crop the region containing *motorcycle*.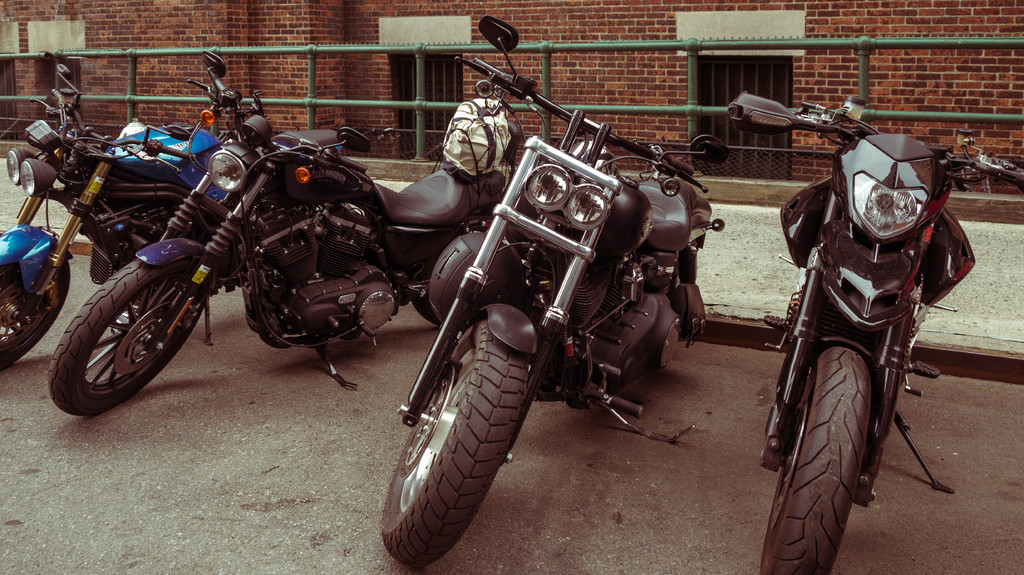
Crop region: left=0, top=58, right=244, bottom=372.
